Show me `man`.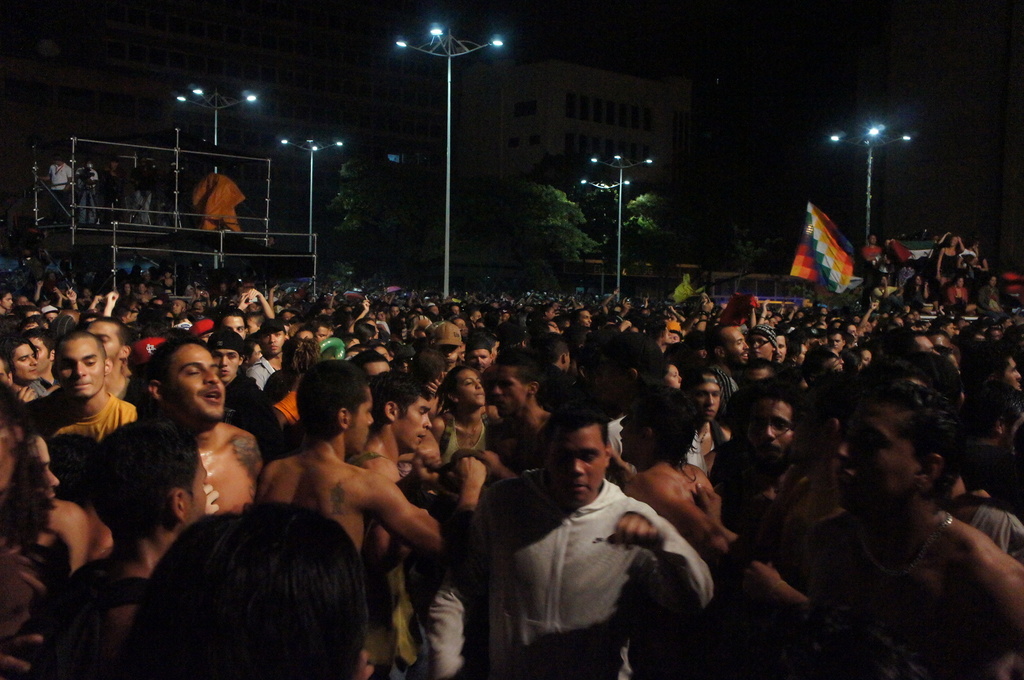
`man` is here: l=101, t=158, r=125, b=226.
